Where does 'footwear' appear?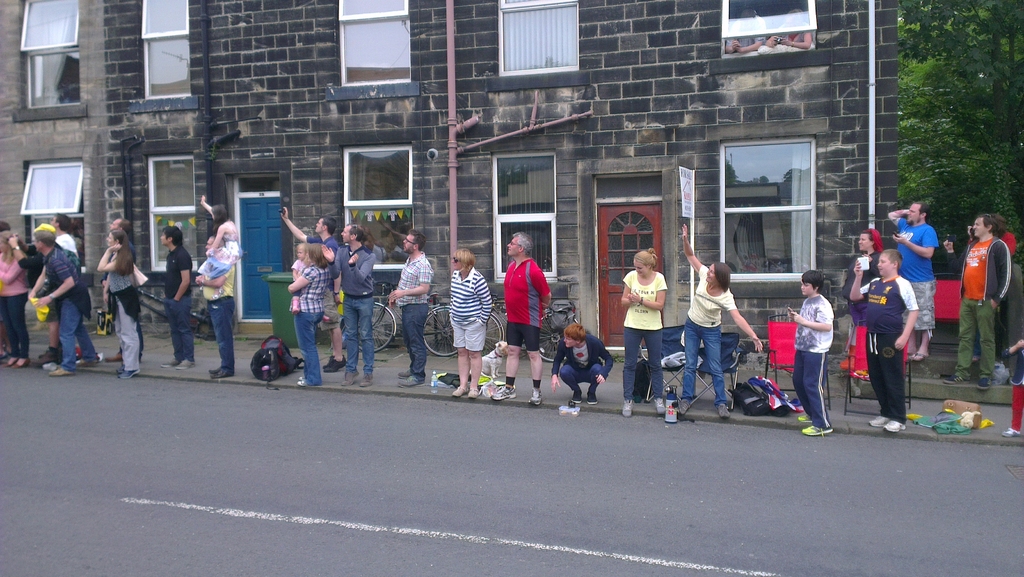
Appears at [x1=211, y1=369, x2=234, y2=379].
